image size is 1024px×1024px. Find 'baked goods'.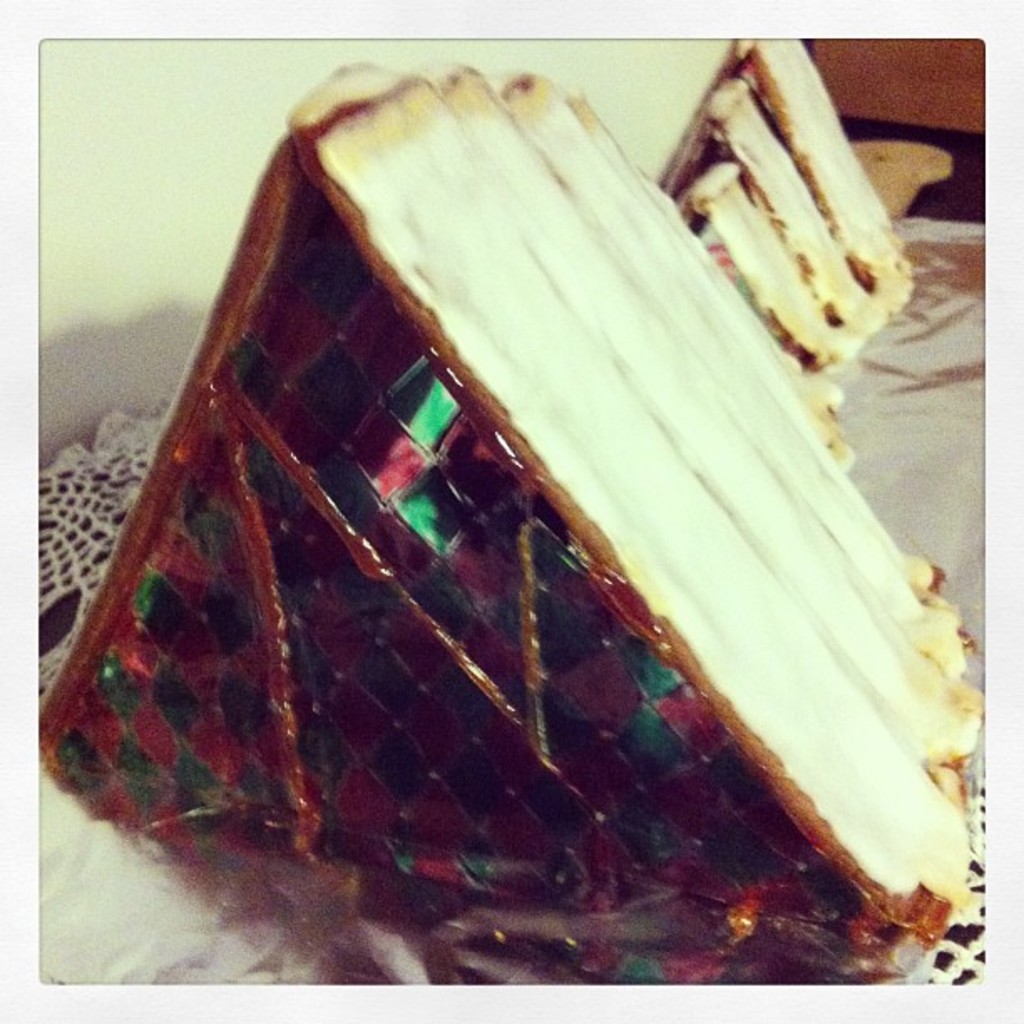
(left=30, top=52, right=984, bottom=994).
